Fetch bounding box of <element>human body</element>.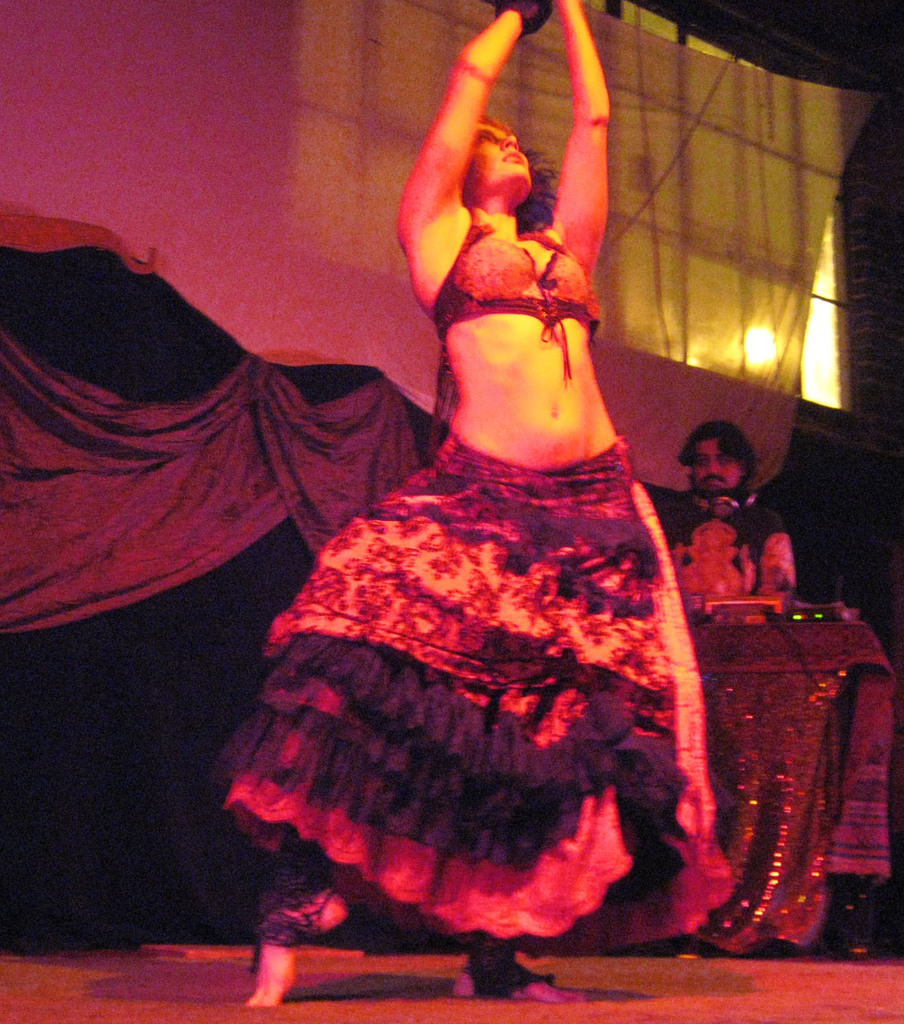
Bbox: 652 412 800 609.
